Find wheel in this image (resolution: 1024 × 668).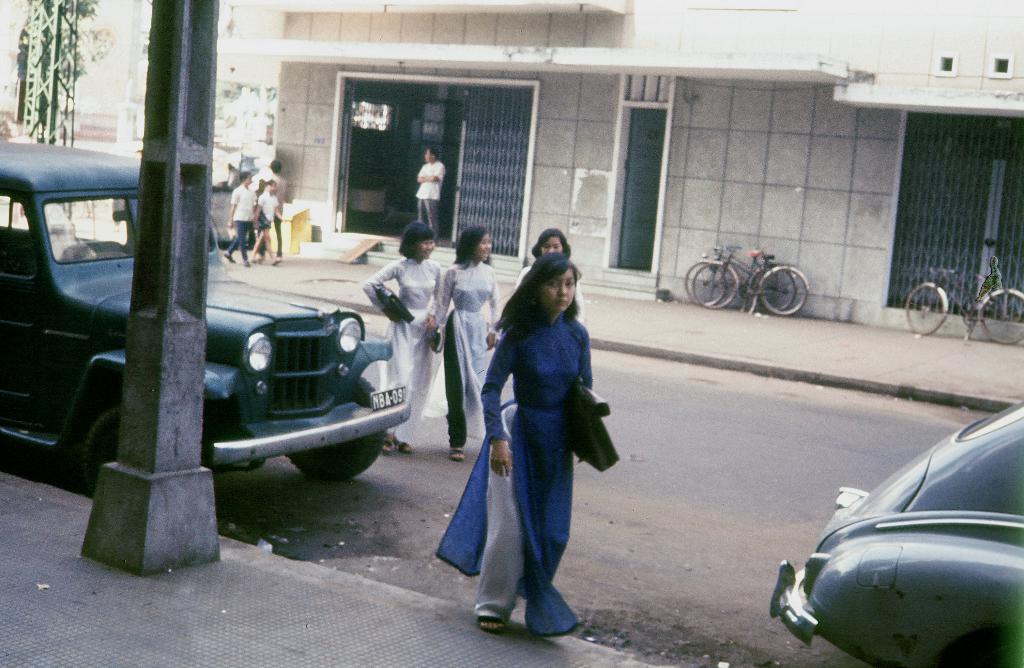
[906, 280, 946, 334].
